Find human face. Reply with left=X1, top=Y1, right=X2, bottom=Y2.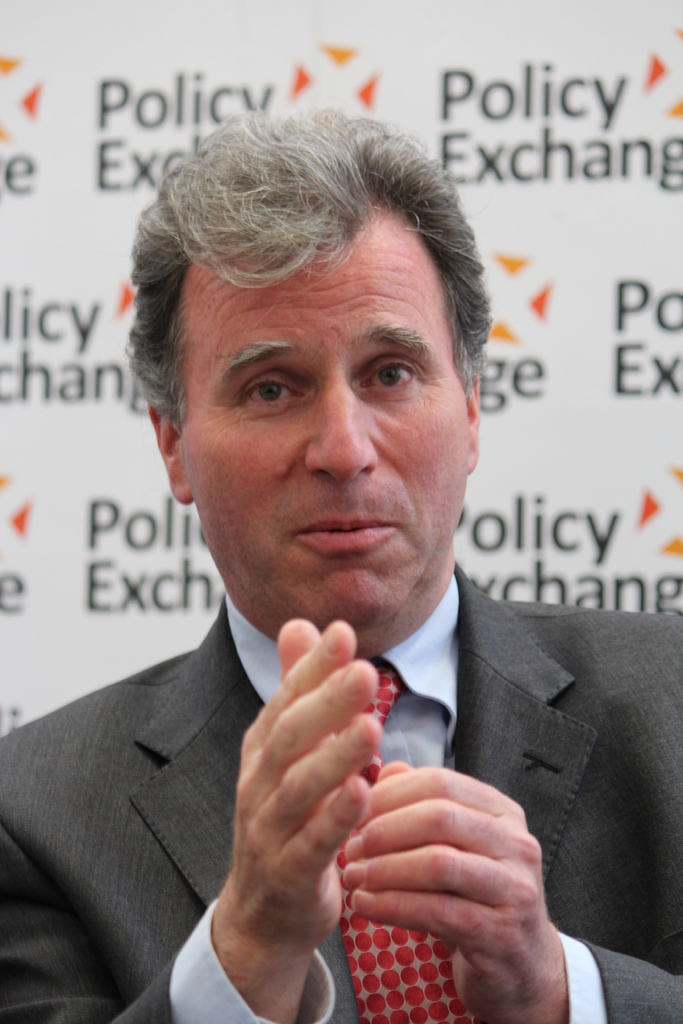
left=179, top=226, right=470, bottom=623.
